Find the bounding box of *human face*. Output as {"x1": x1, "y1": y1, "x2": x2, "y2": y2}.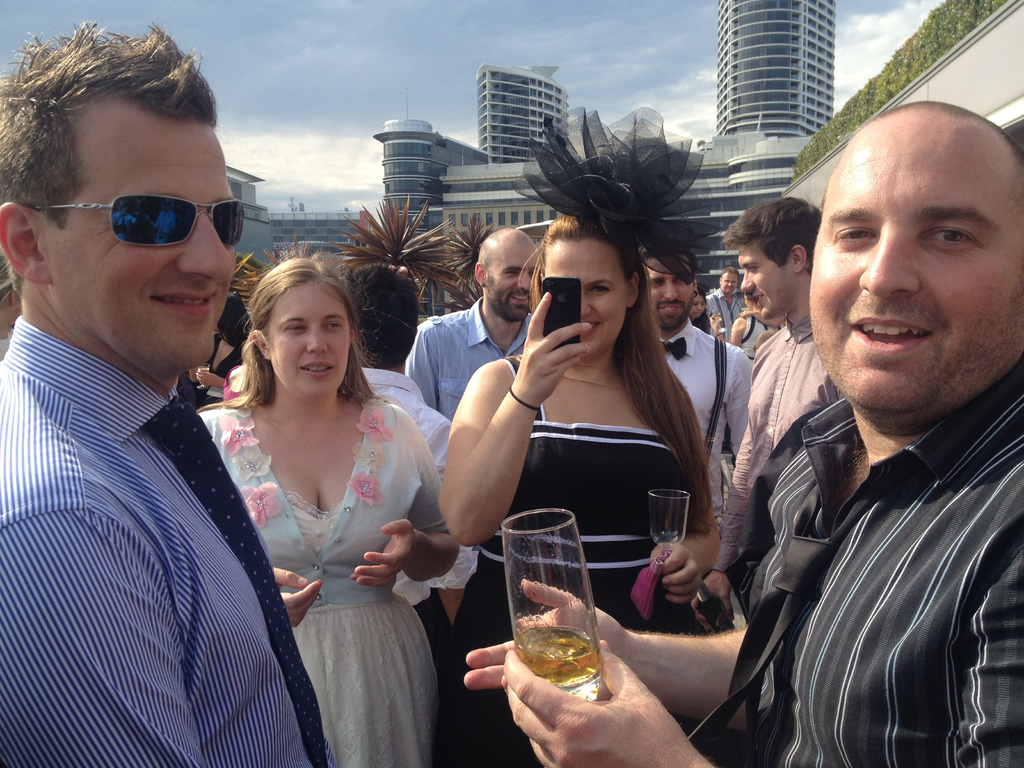
{"x1": 543, "y1": 233, "x2": 628, "y2": 364}.
